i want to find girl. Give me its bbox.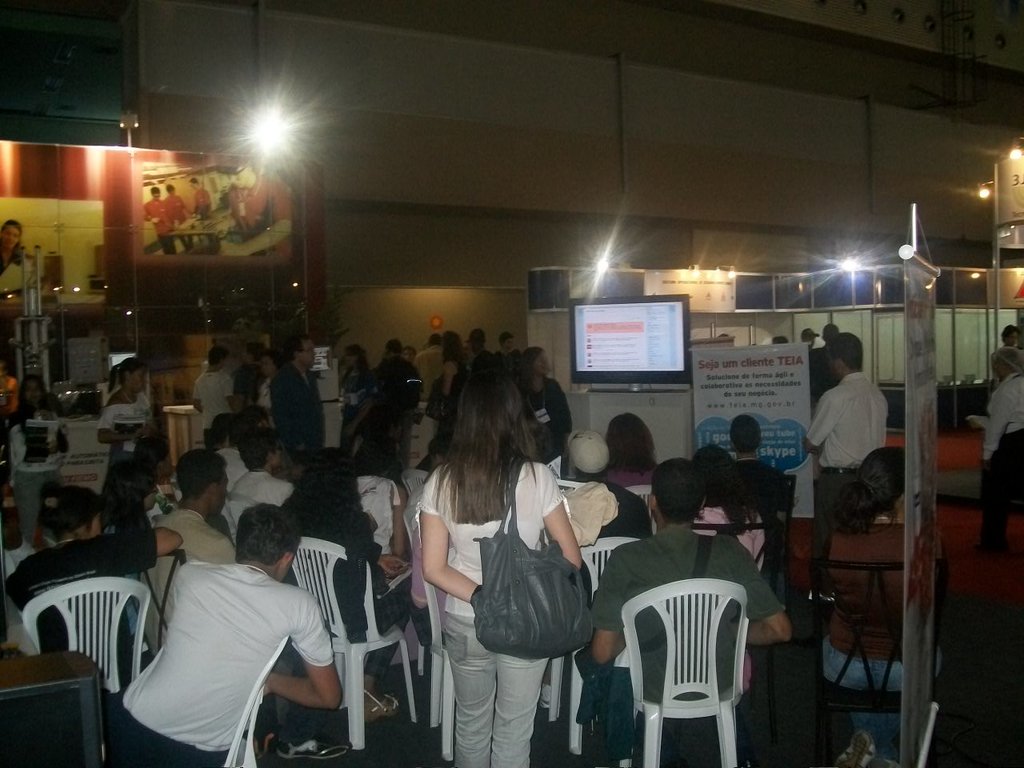
detection(818, 446, 946, 767).
